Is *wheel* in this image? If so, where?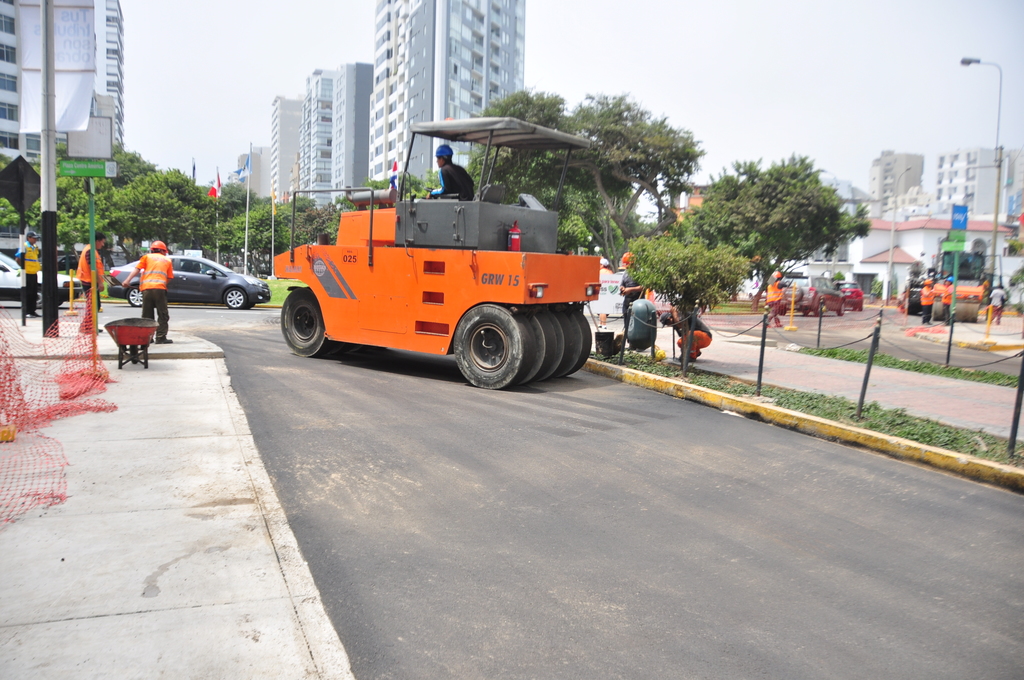
Yes, at box=[127, 281, 154, 305].
